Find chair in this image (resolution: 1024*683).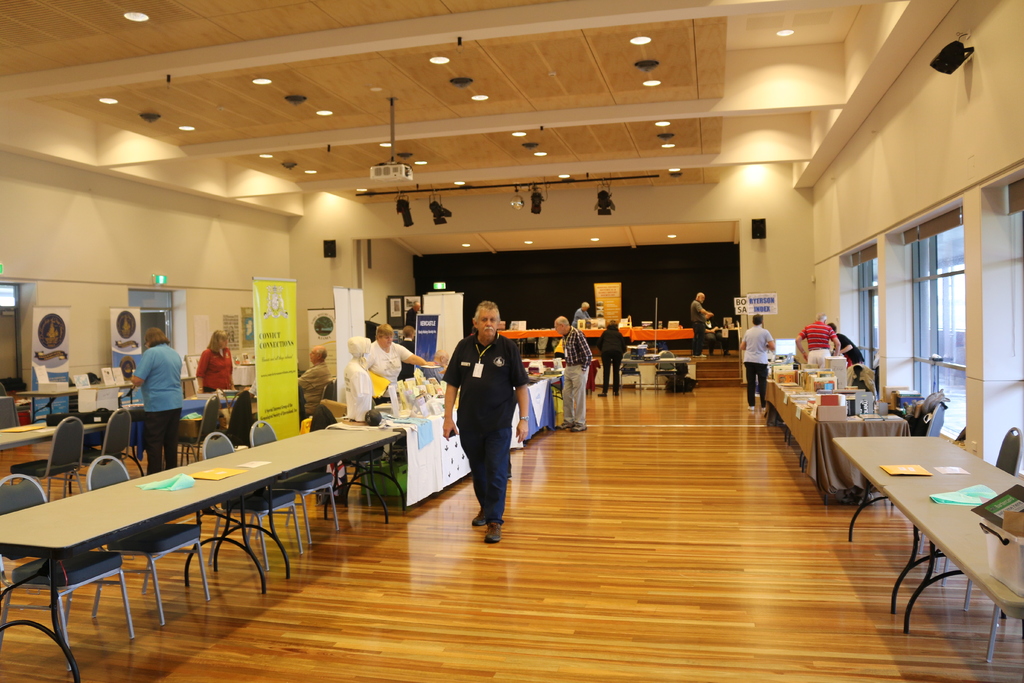
Rect(8, 416, 81, 507).
